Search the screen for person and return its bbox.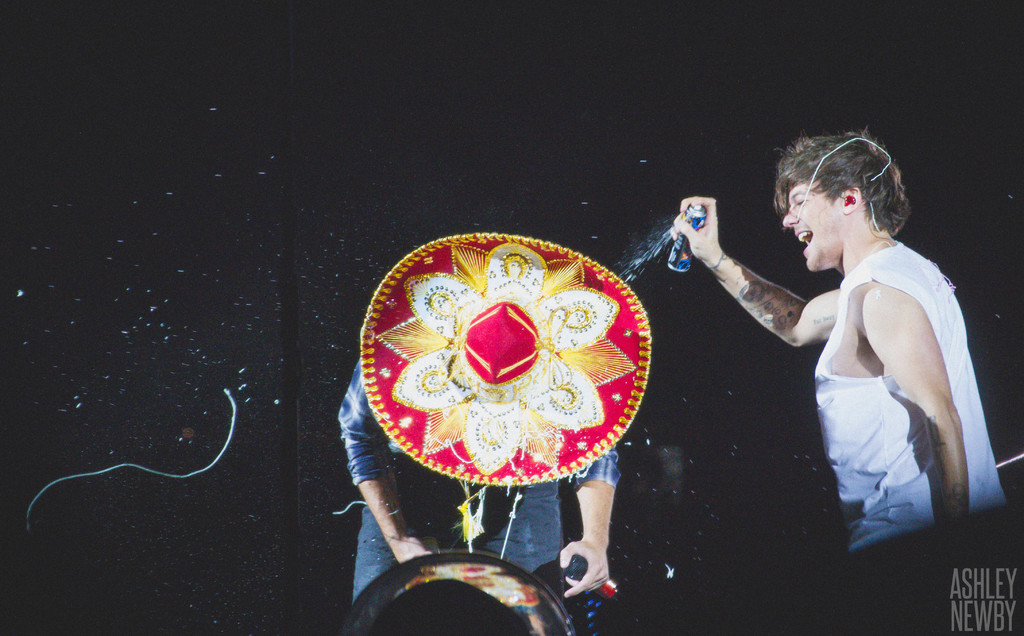
Found: rect(335, 281, 634, 635).
